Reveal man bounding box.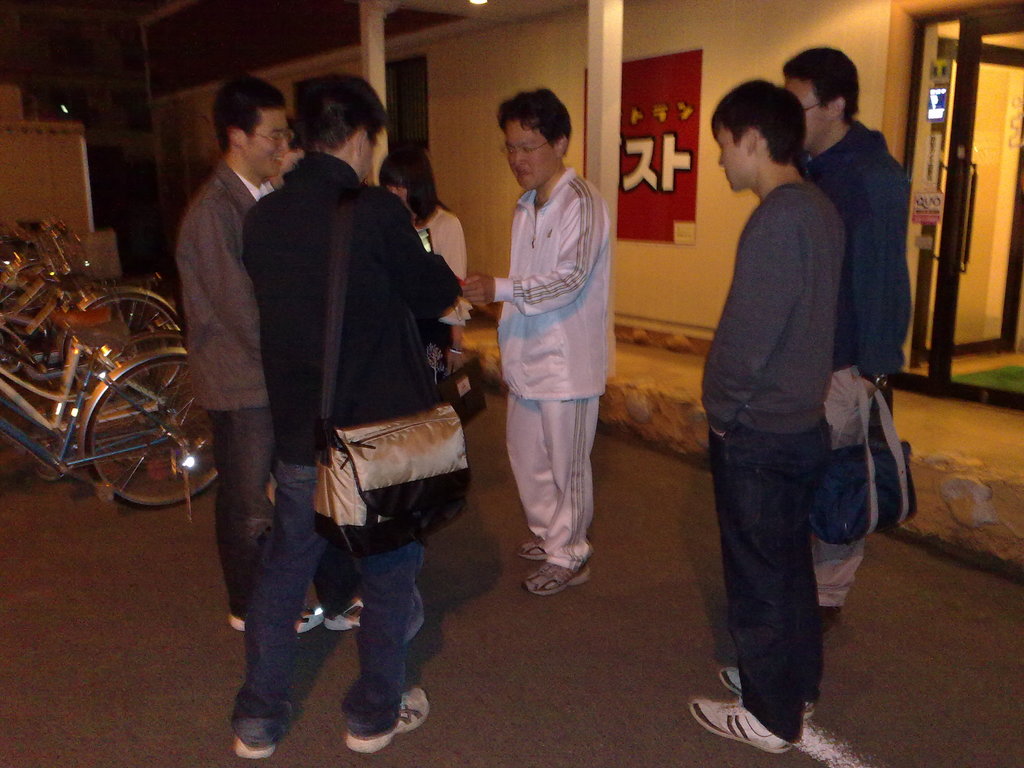
Revealed: bbox=[225, 72, 461, 758].
